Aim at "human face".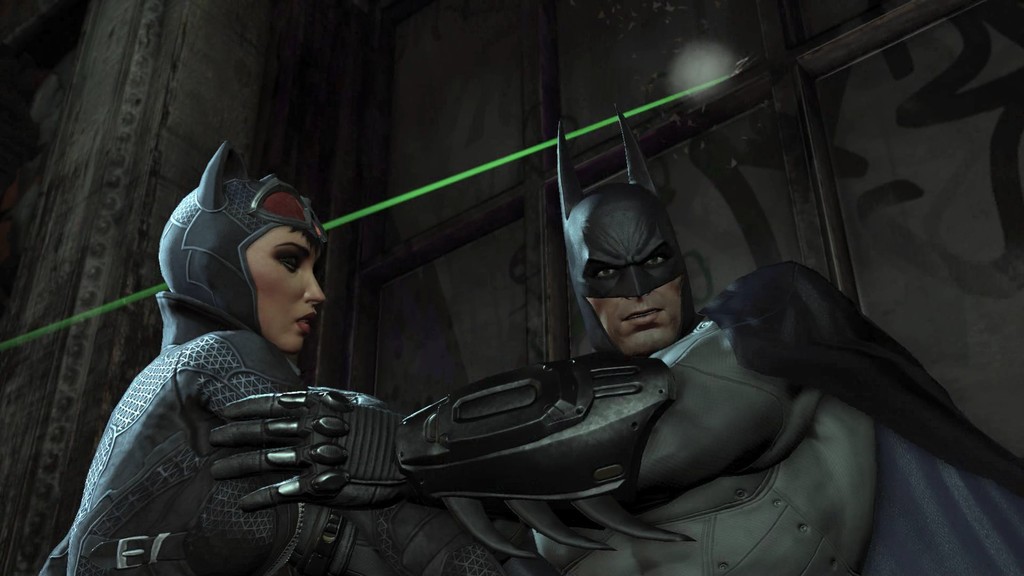
Aimed at bbox=[576, 214, 681, 356].
